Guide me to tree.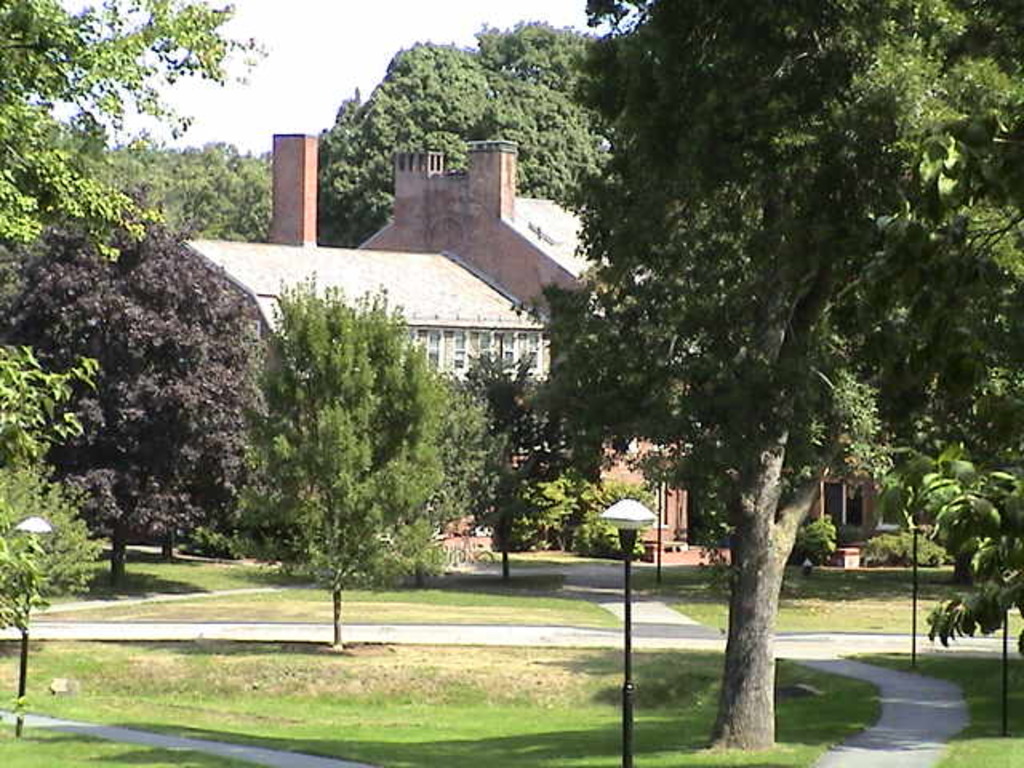
Guidance: (x1=427, y1=338, x2=616, y2=563).
